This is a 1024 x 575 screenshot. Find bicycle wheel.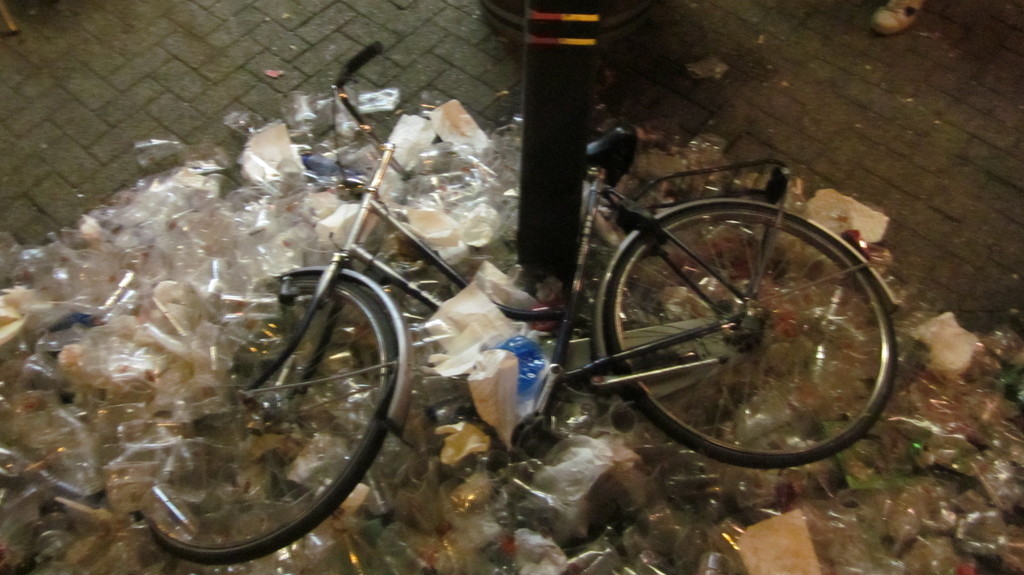
Bounding box: locate(138, 273, 401, 571).
